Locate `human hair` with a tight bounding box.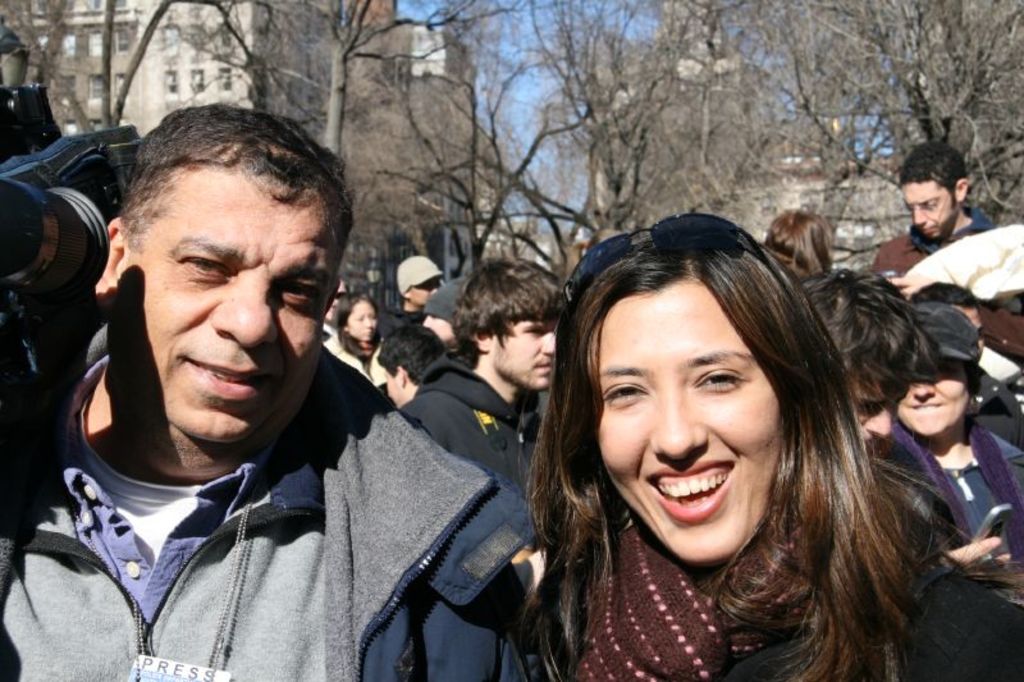
504, 282, 975, 665.
